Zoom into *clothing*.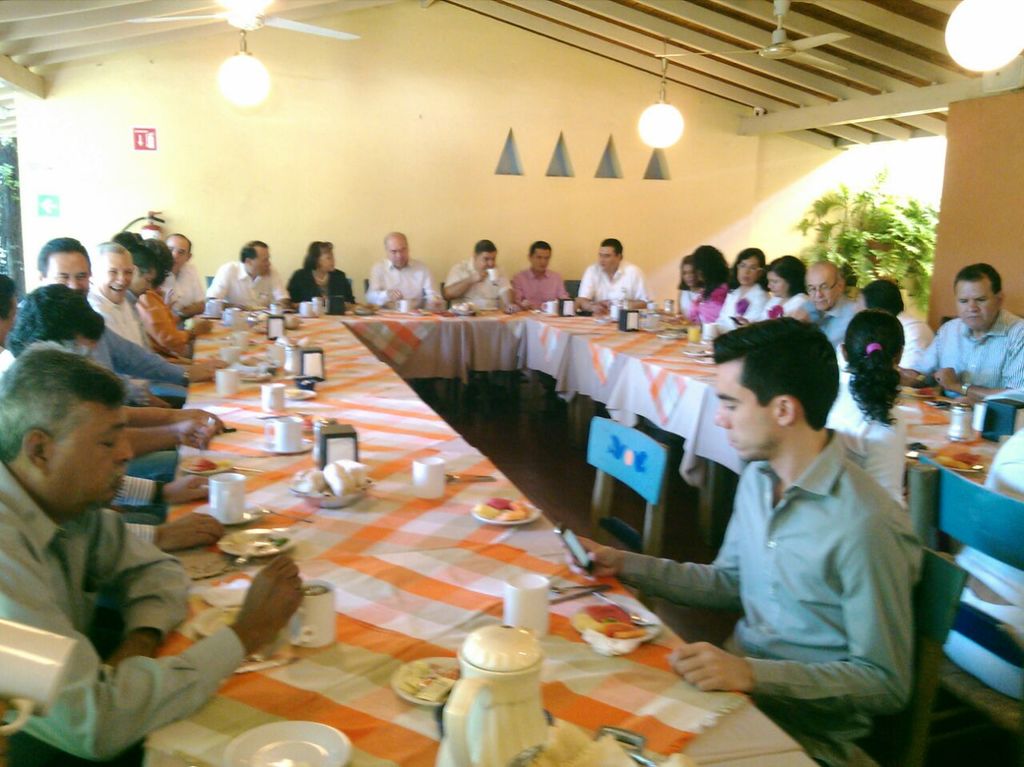
Zoom target: x1=665 y1=389 x2=929 y2=726.
